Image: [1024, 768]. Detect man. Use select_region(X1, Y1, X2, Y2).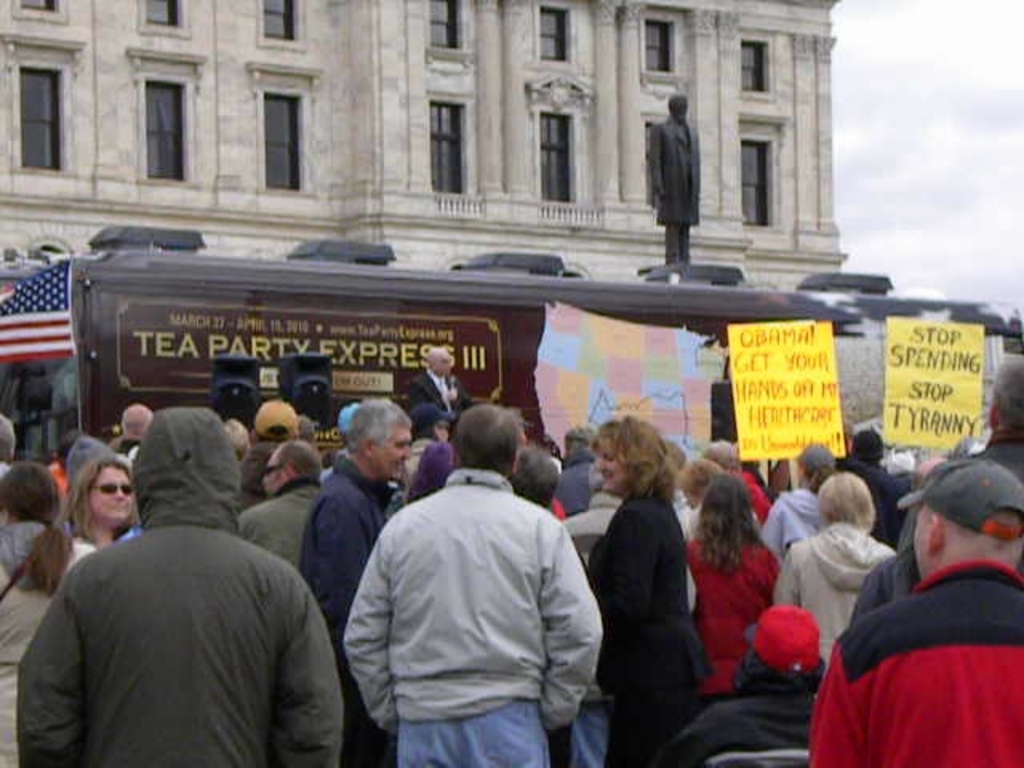
select_region(293, 394, 413, 766).
